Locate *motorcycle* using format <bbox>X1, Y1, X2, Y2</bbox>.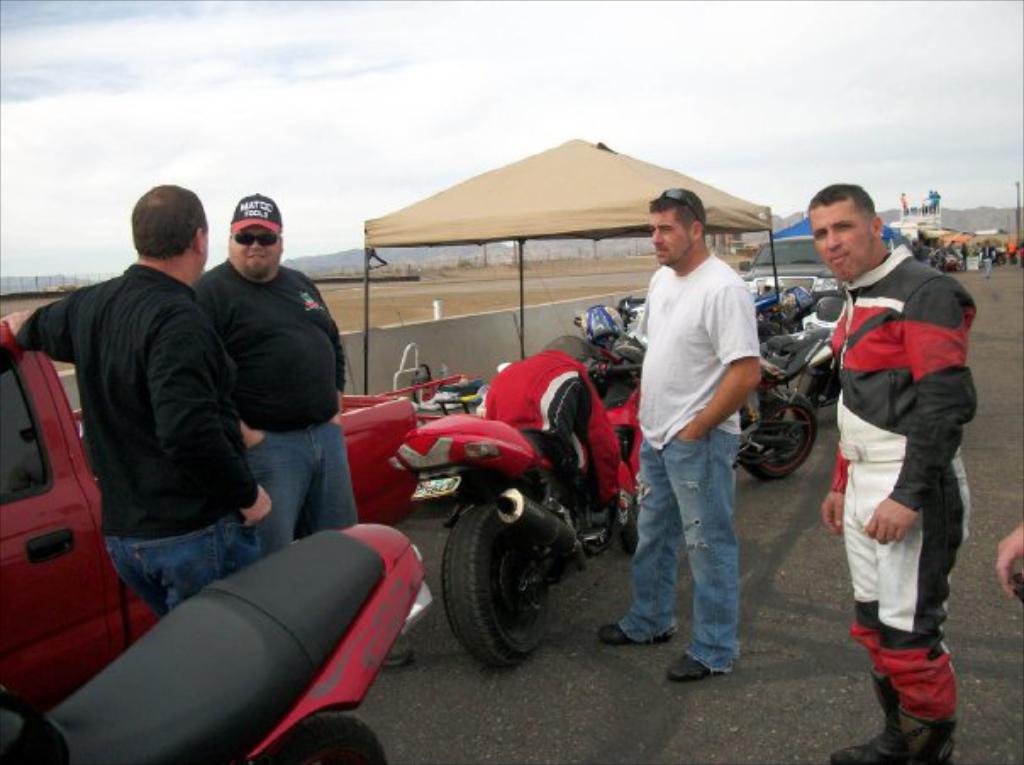
<bbox>731, 338, 836, 475</bbox>.
